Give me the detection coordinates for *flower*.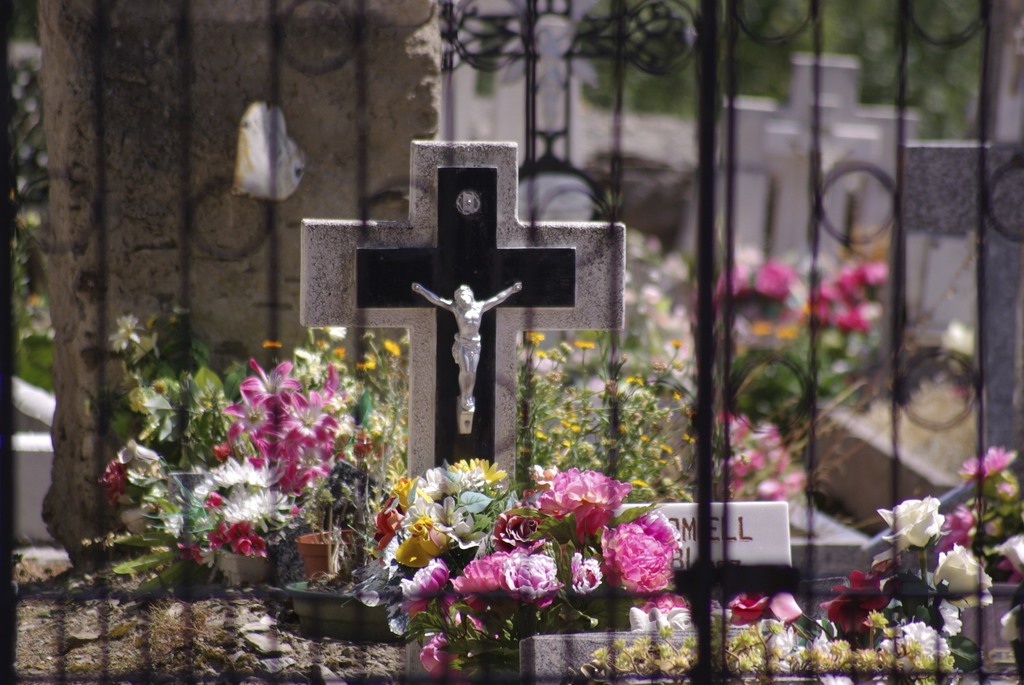
locate(598, 518, 678, 604).
